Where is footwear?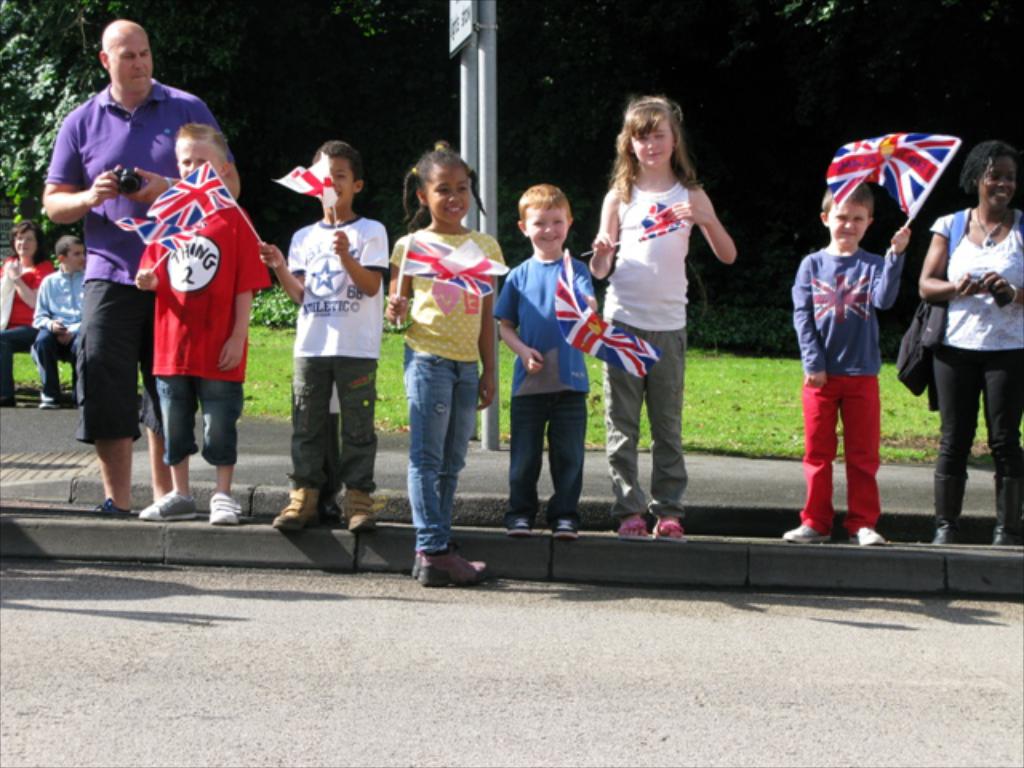
<region>96, 499, 131, 512</region>.
